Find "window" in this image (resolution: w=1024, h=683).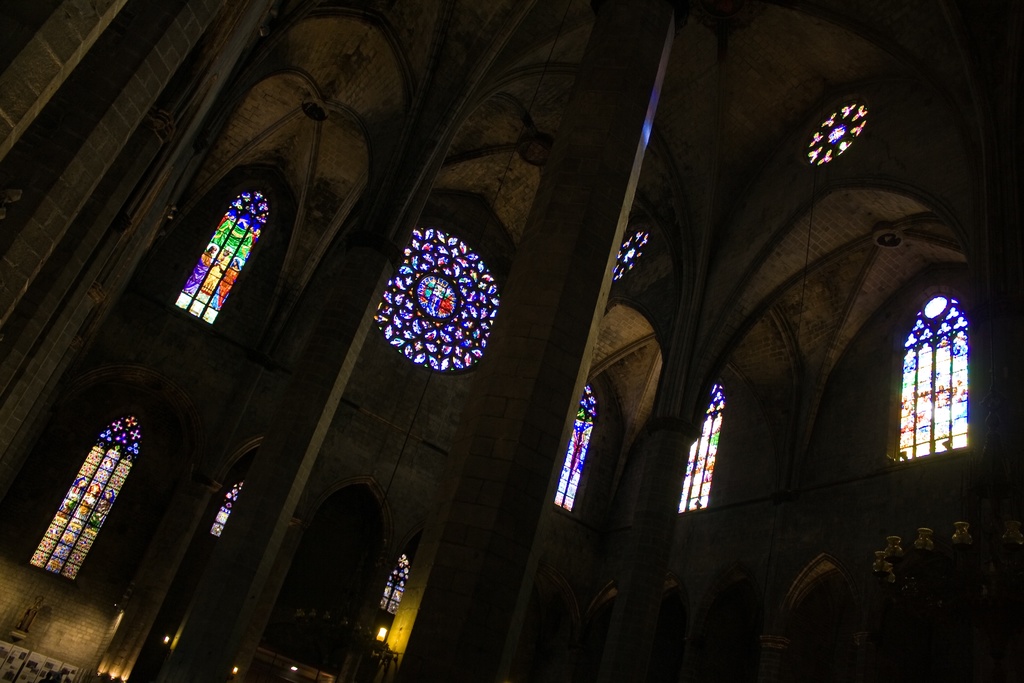
Rect(815, 104, 872, 158).
